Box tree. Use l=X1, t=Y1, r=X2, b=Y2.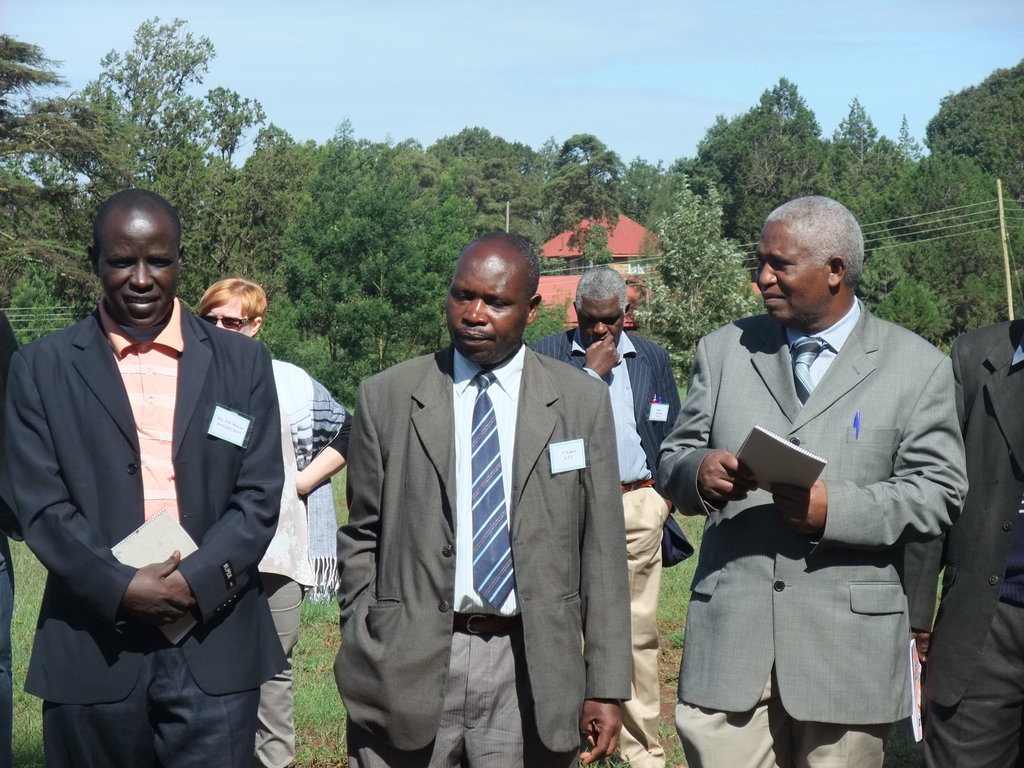
l=920, t=60, r=1023, b=202.
